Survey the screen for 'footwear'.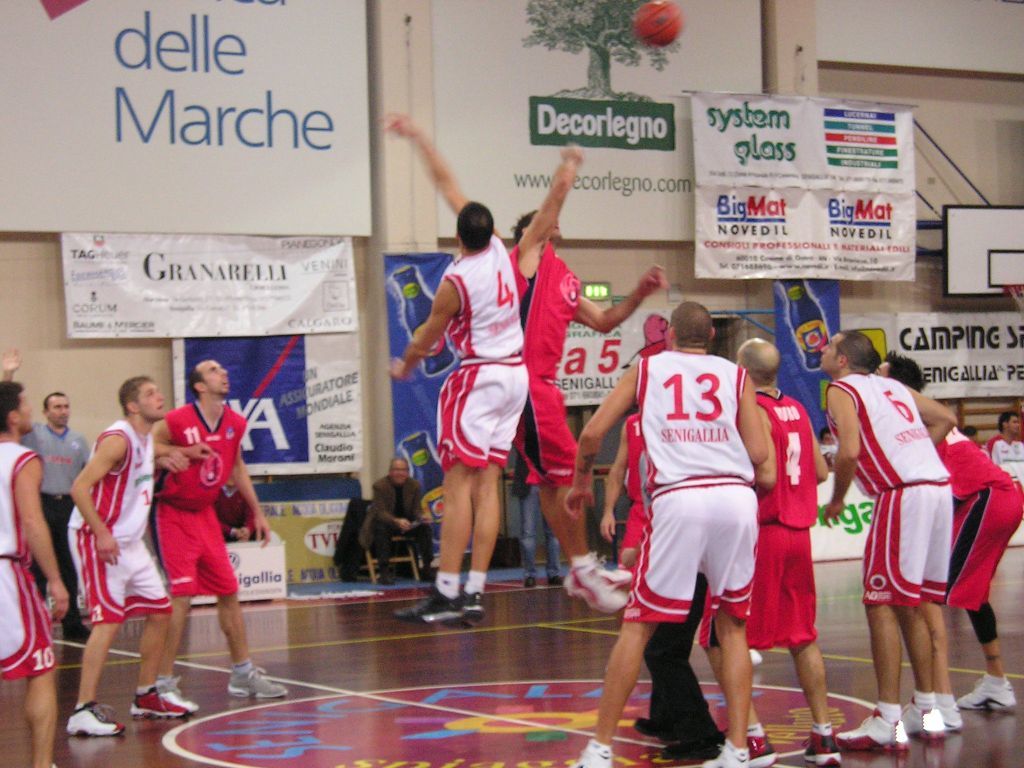
Survey found: rect(939, 699, 958, 732).
